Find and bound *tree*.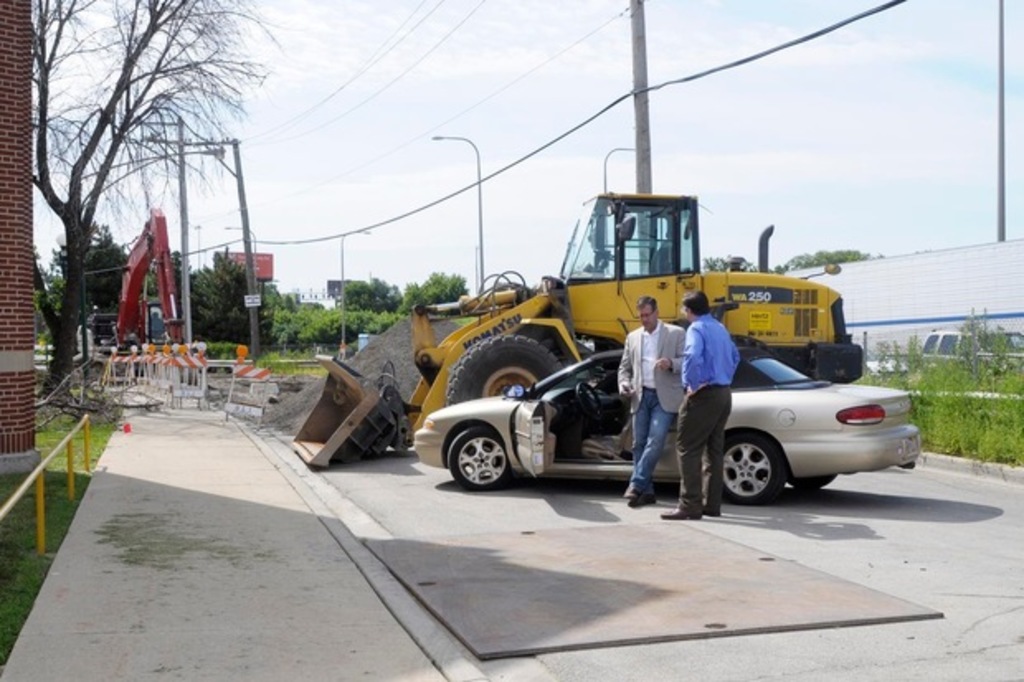
Bound: (780, 248, 865, 271).
